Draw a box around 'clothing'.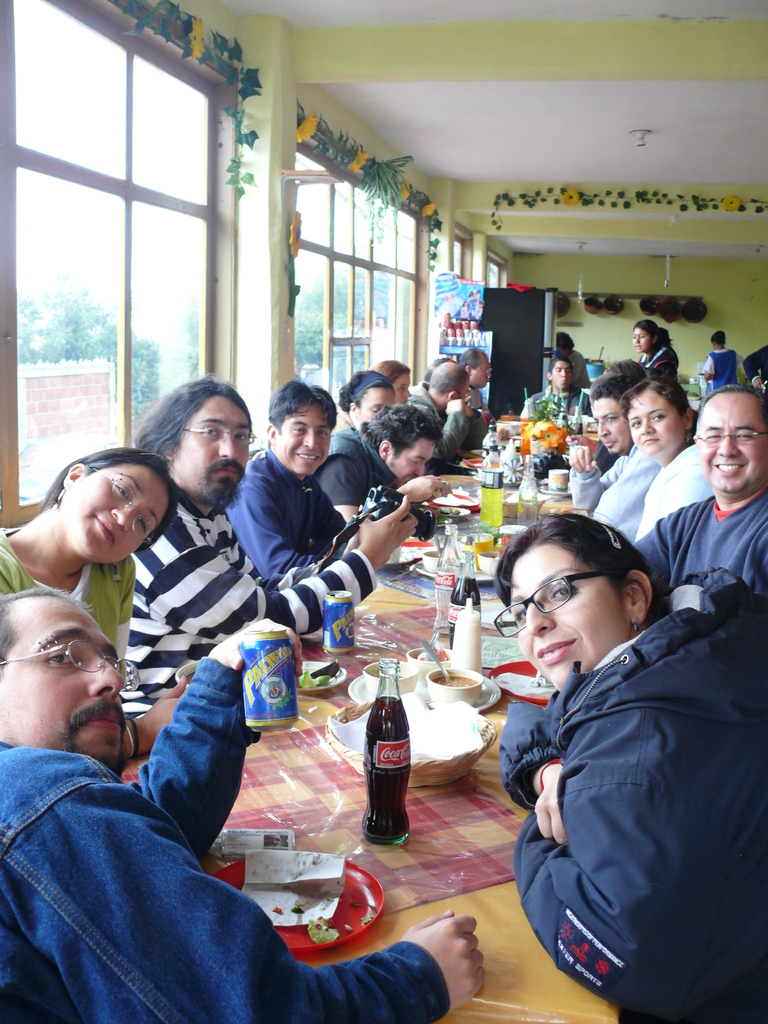
531/385/594/412.
